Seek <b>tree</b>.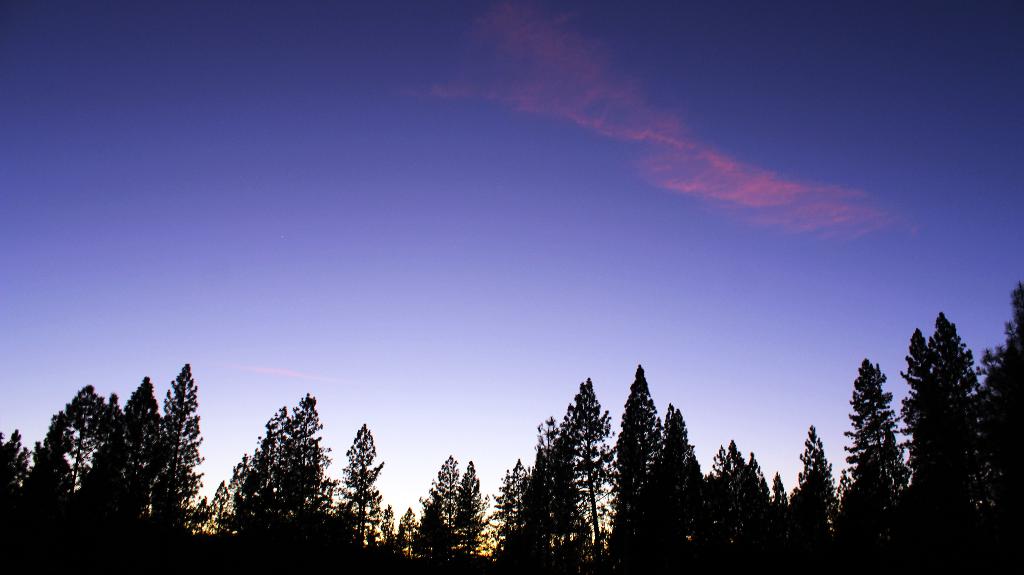
[113, 371, 169, 509].
